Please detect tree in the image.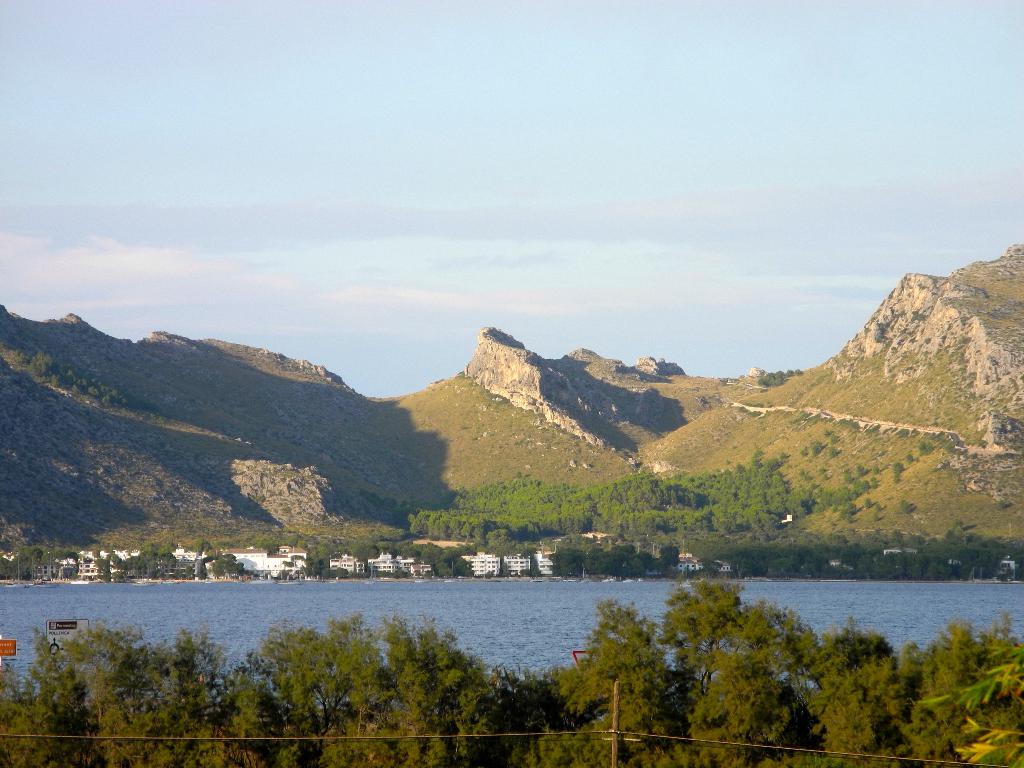
crop(827, 430, 840, 442).
